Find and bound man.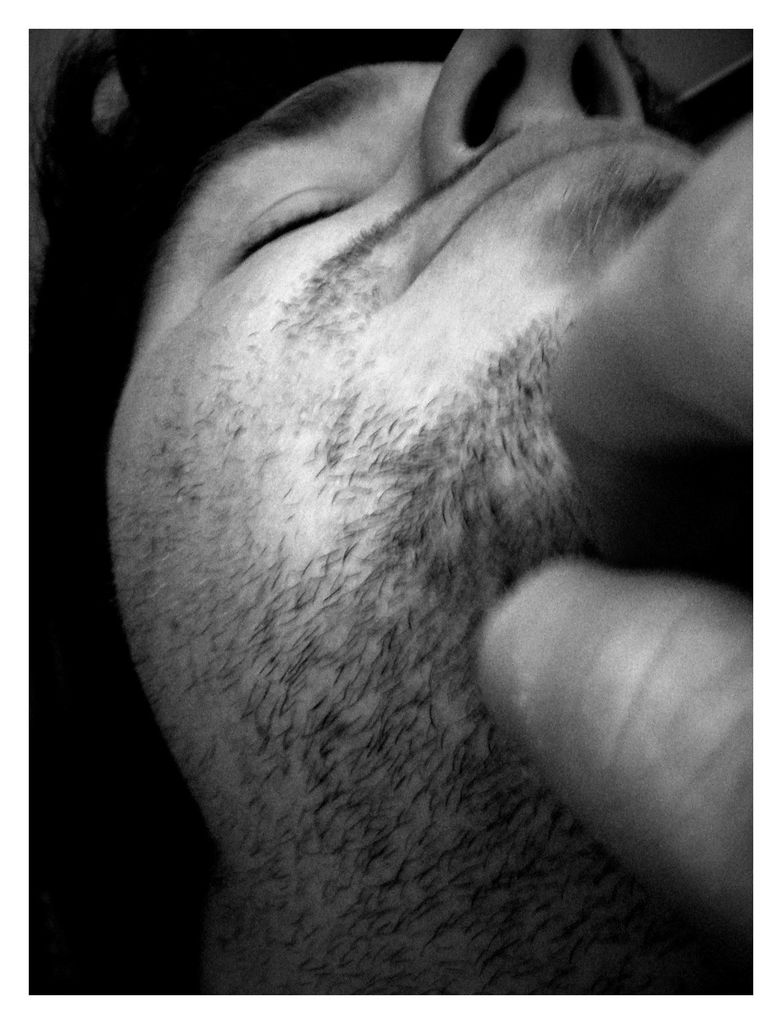
Bound: region(46, 40, 781, 960).
